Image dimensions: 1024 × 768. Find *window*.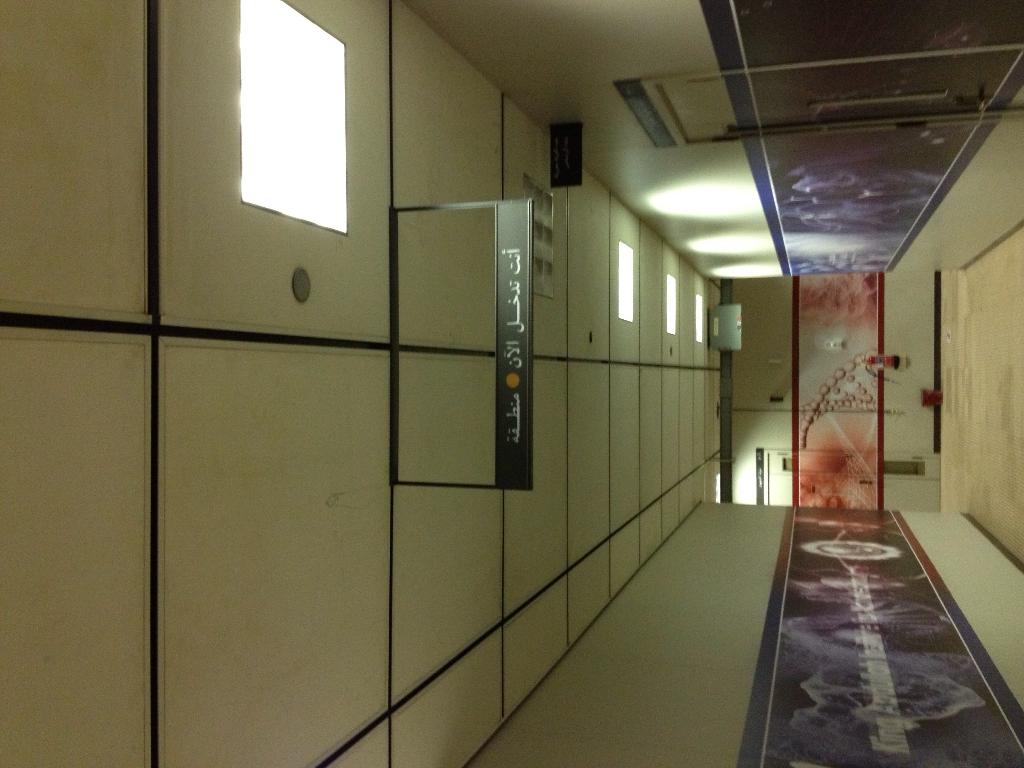
[left=617, top=240, right=636, bottom=321].
